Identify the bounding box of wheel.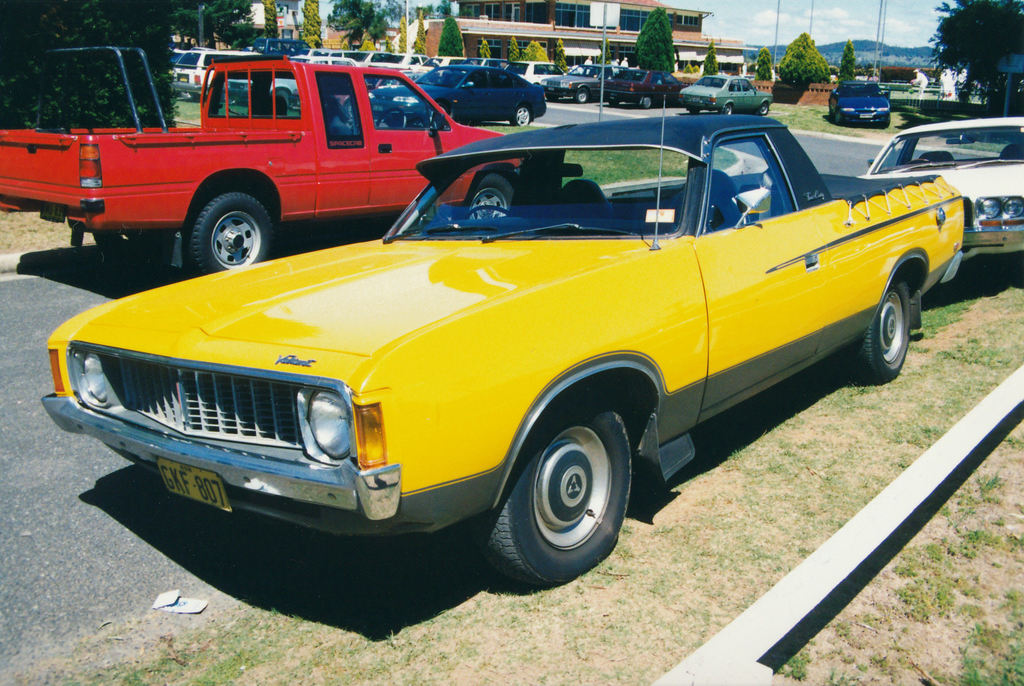
region(515, 106, 534, 126).
